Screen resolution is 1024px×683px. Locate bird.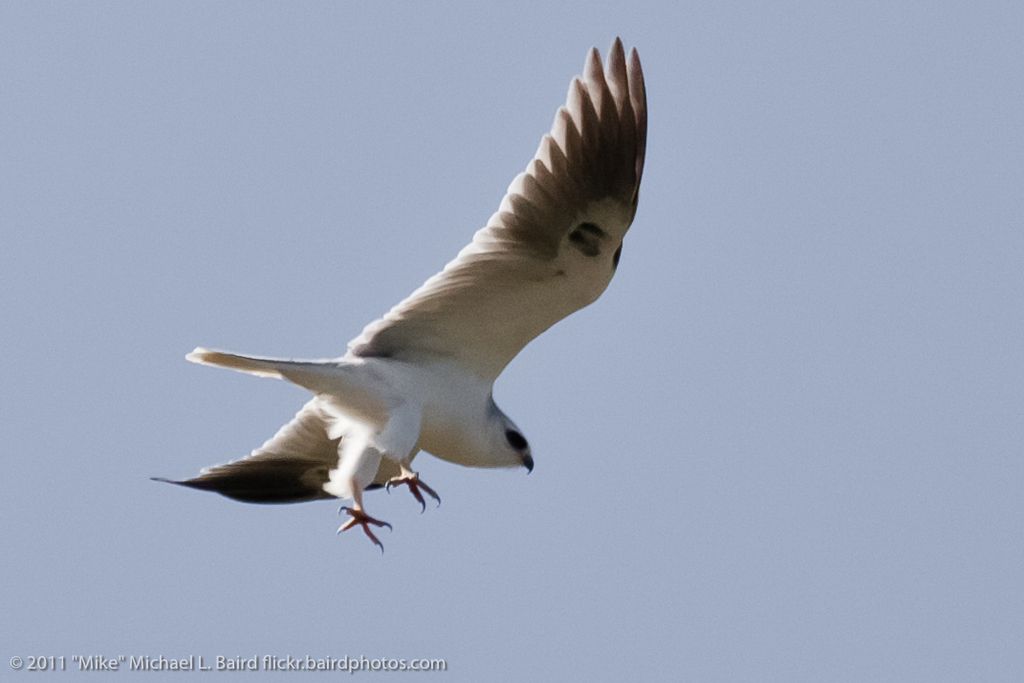
{"x1": 133, "y1": 39, "x2": 602, "y2": 570}.
